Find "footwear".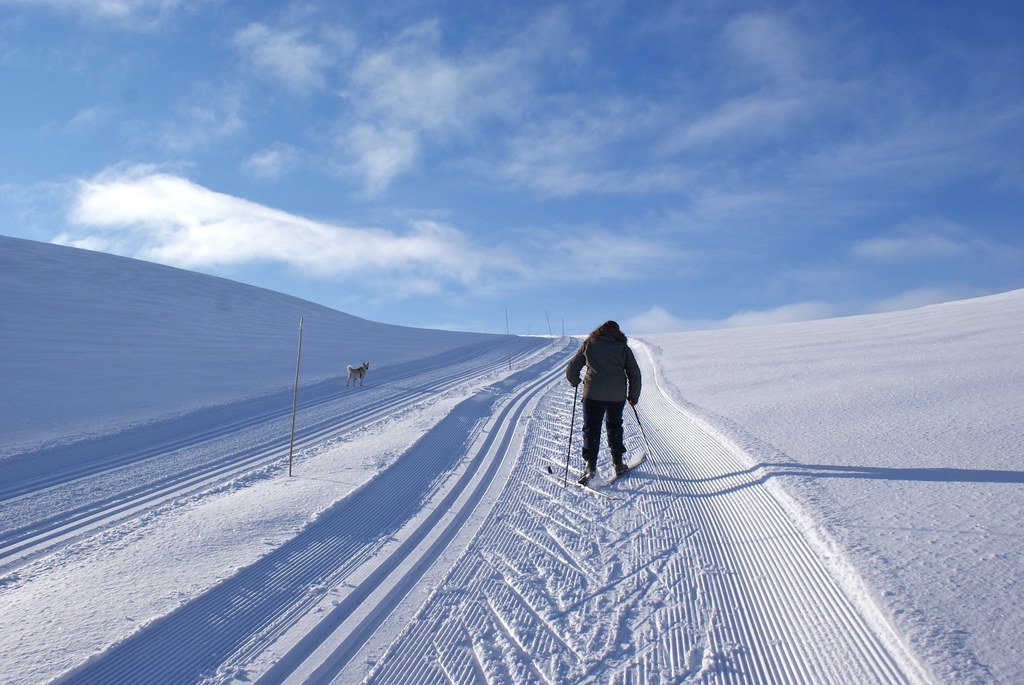
{"left": 580, "top": 471, "right": 596, "bottom": 484}.
